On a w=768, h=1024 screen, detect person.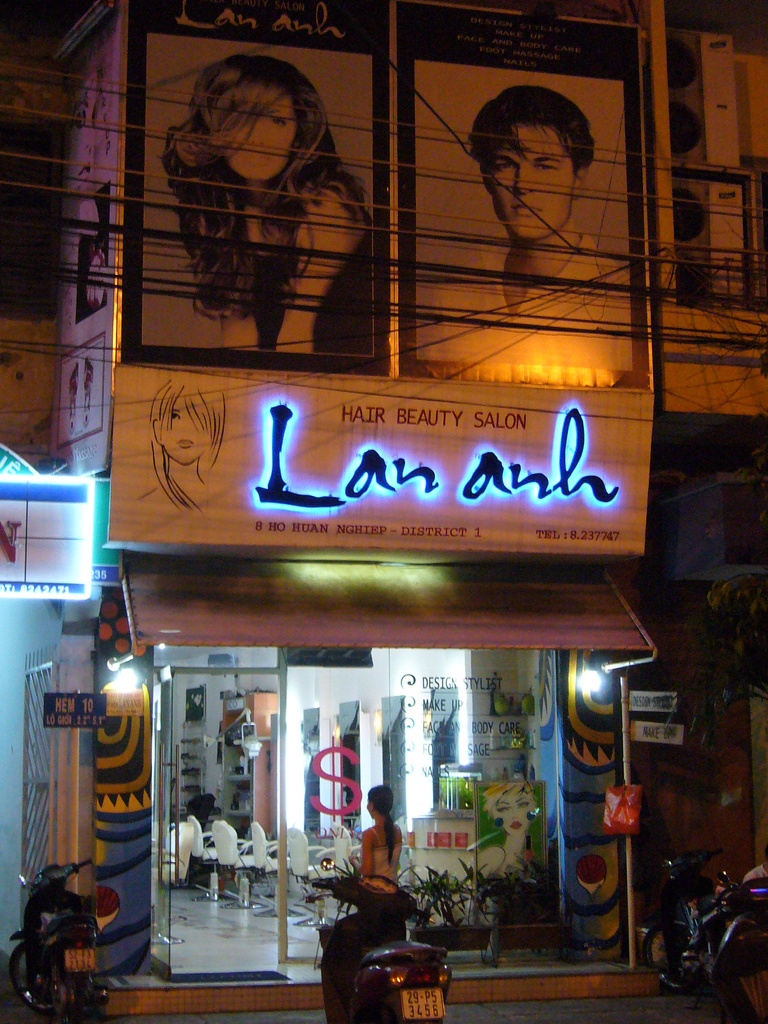
160:49:368:356.
